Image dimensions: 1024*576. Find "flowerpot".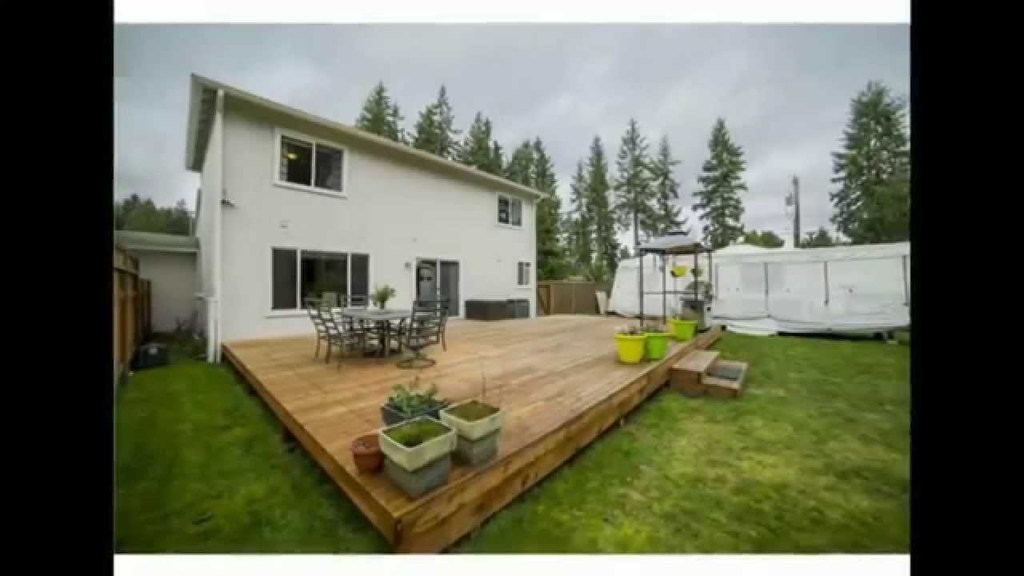
bbox=(382, 411, 454, 498).
